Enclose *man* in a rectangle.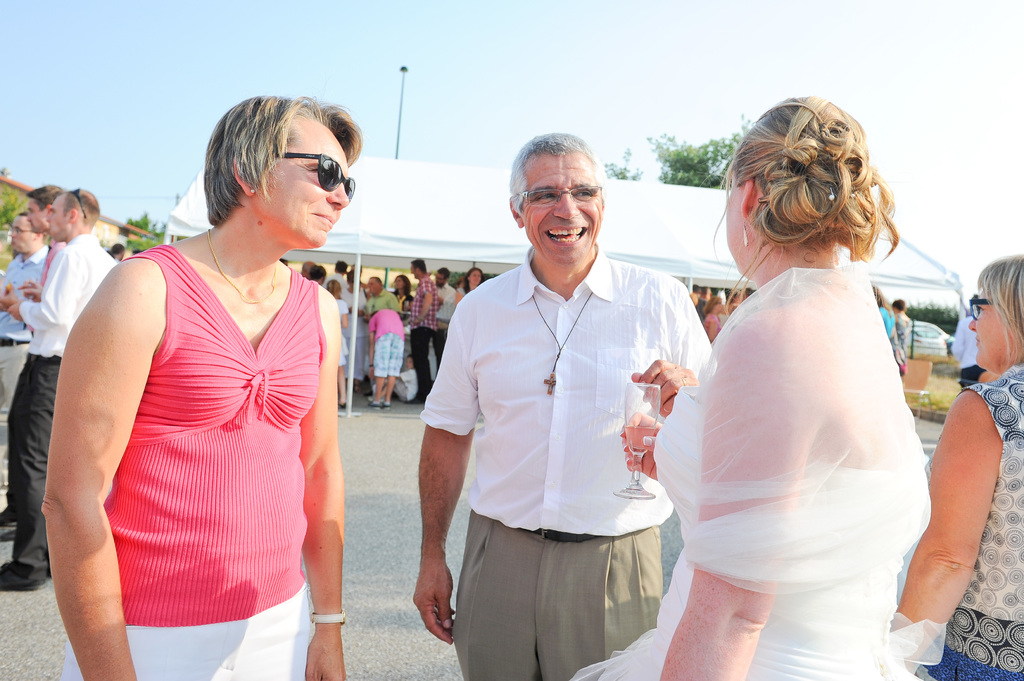
[x1=0, y1=206, x2=47, y2=525].
